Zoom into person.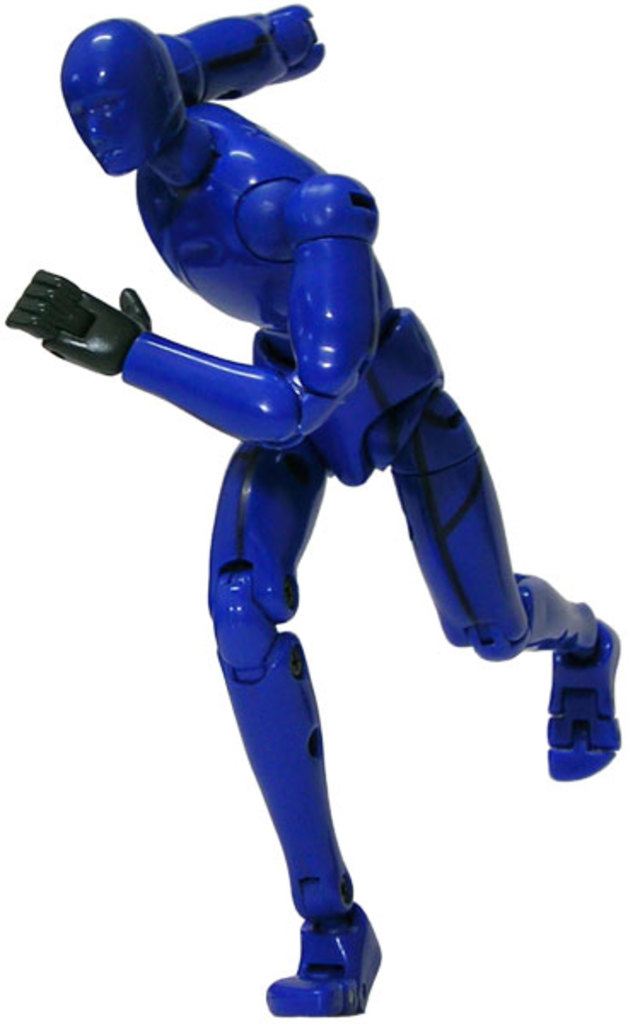
Zoom target: pyautogui.locateOnScreen(60, 154, 613, 997).
